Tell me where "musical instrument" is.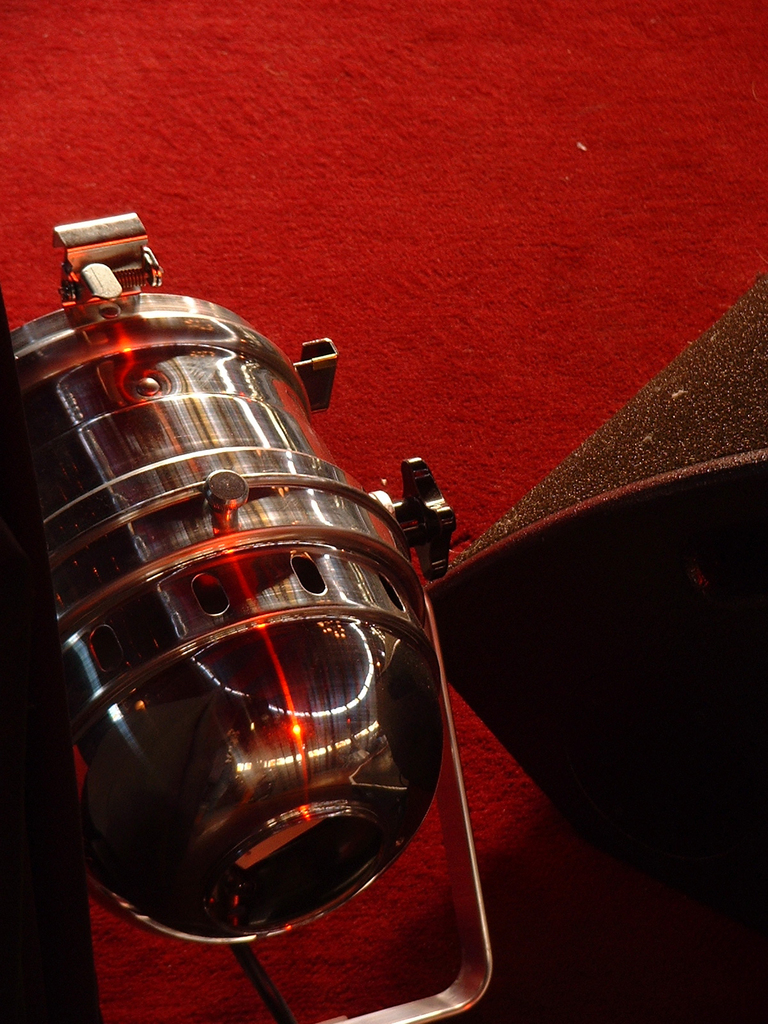
"musical instrument" is at x1=0, y1=231, x2=538, y2=987.
